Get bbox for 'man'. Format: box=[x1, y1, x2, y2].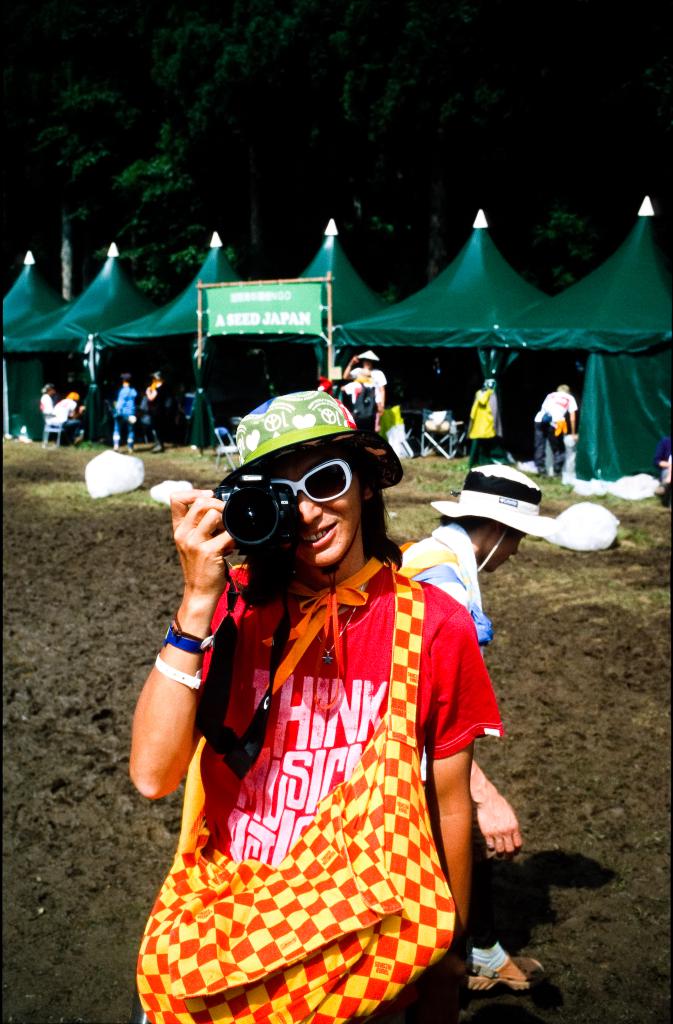
box=[542, 384, 577, 473].
